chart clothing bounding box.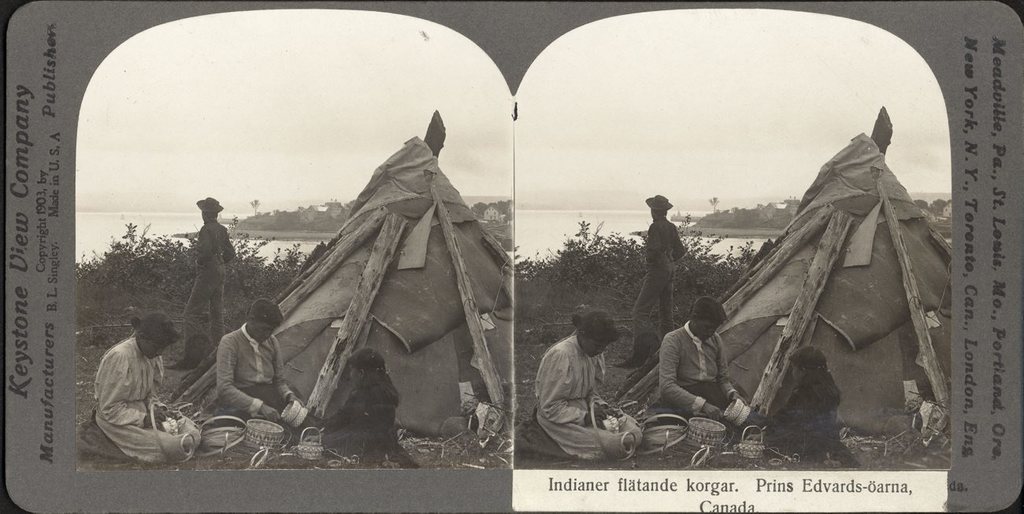
Charted: region(212, 318, 296, 426).
